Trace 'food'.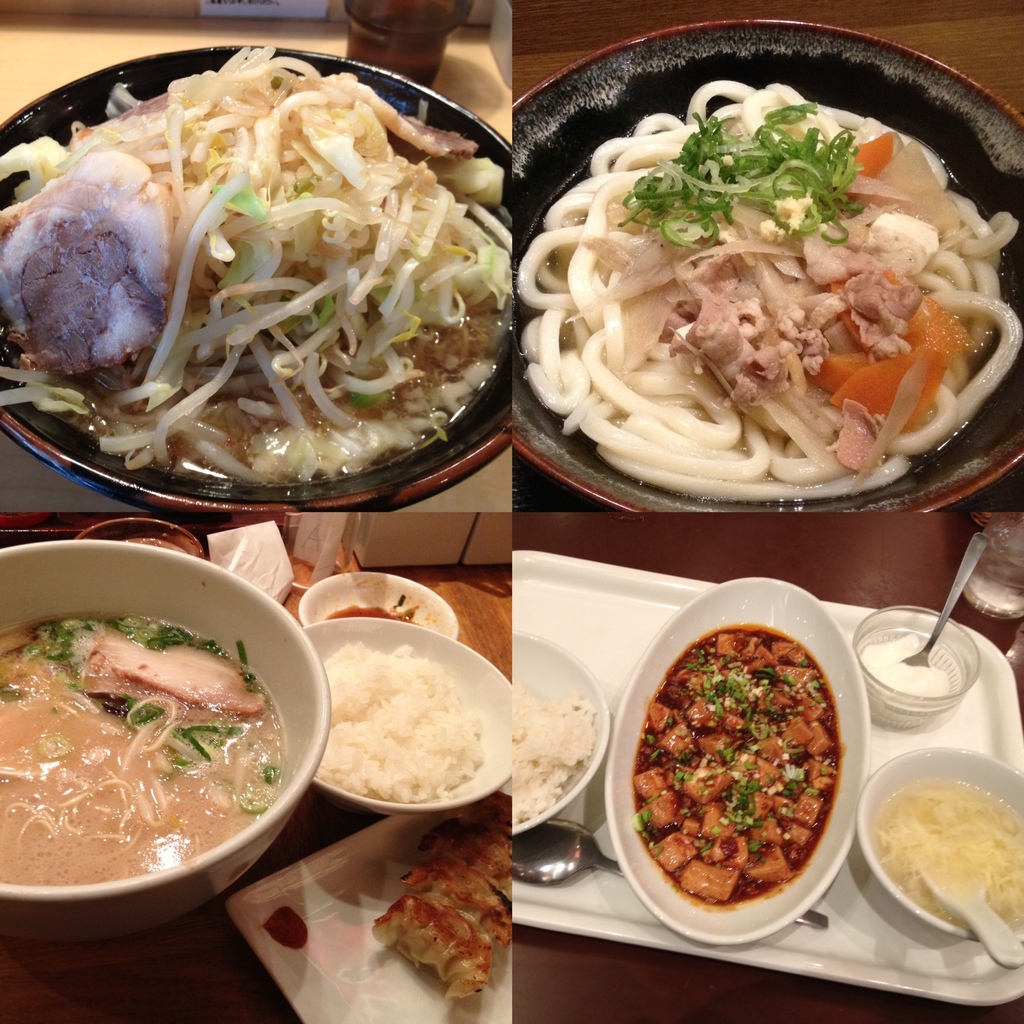
Traced to 541, 68, 1013, 513.
